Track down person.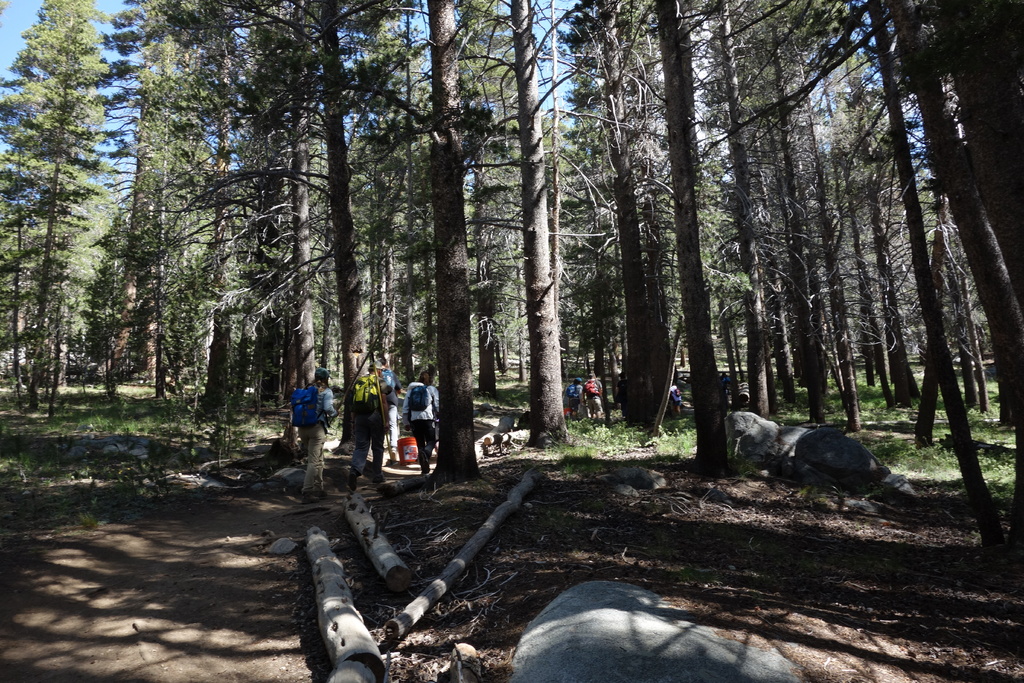
Tracked to bbox=(346, 354, 378, 481).
